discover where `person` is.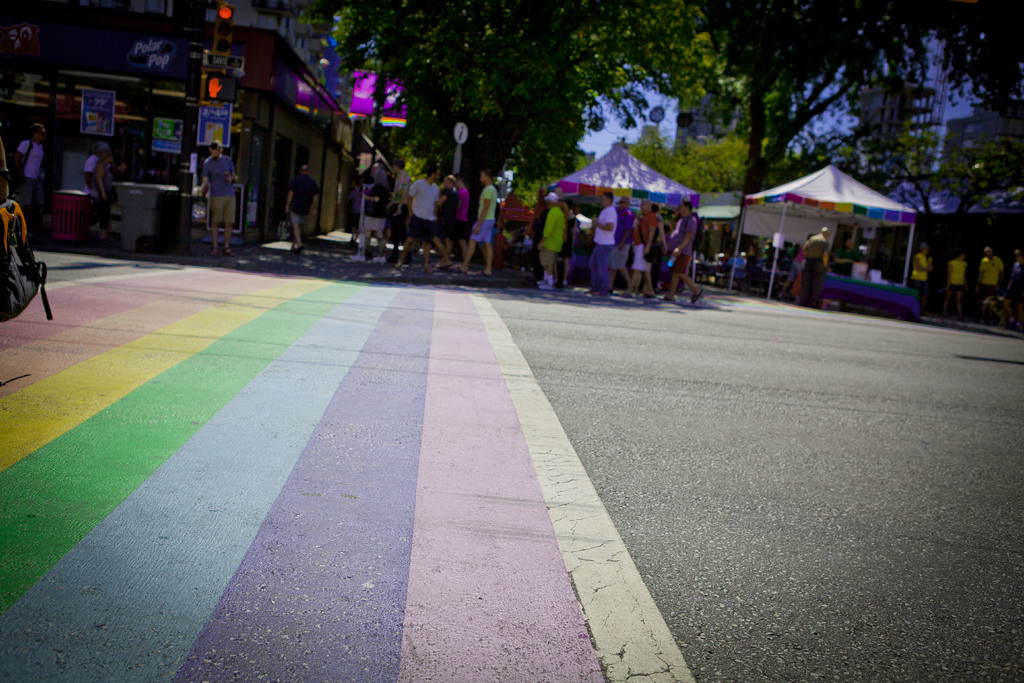
Discovered at [284,158,323,248].
